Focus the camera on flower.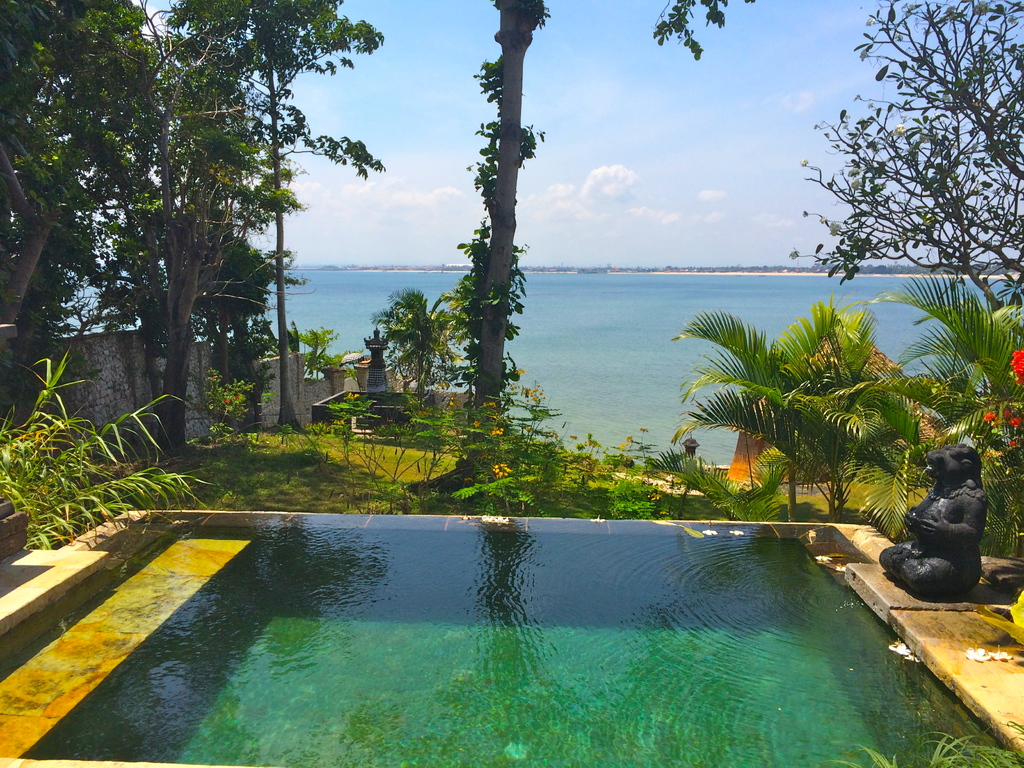
Focus region: [x1=861, y1=48, x2=865, y2=61].
